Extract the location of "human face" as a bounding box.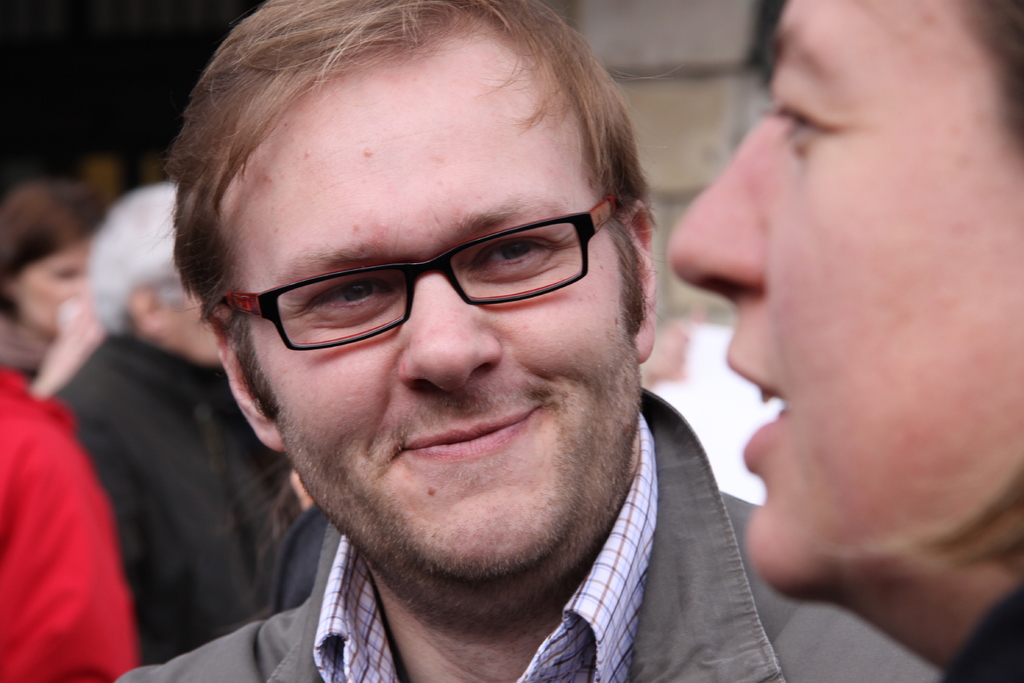
locate(223, 38, 621, 562).
